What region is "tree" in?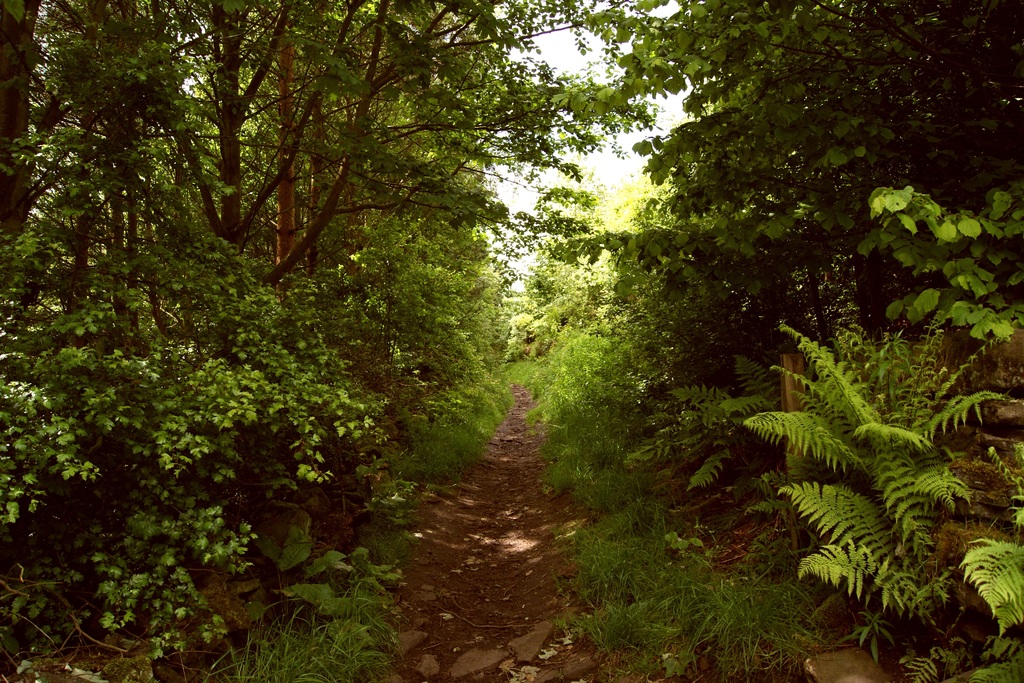
[left=593, top=0, right=1023, bottom=356].
